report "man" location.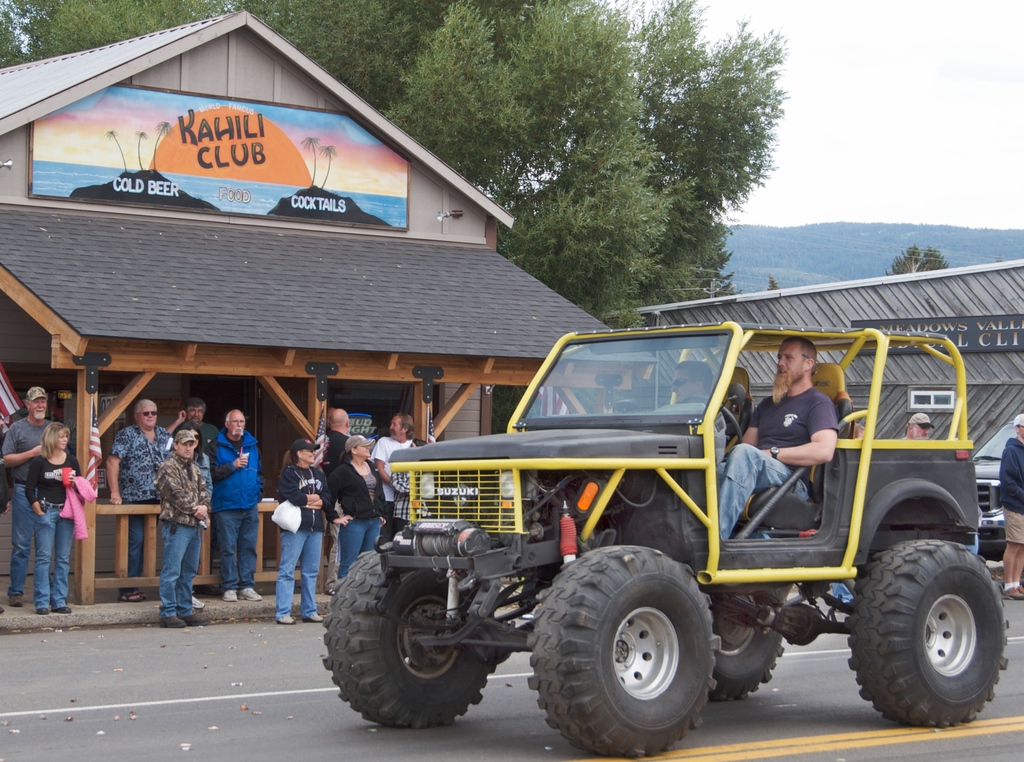
Report: 901 413 932 445.
